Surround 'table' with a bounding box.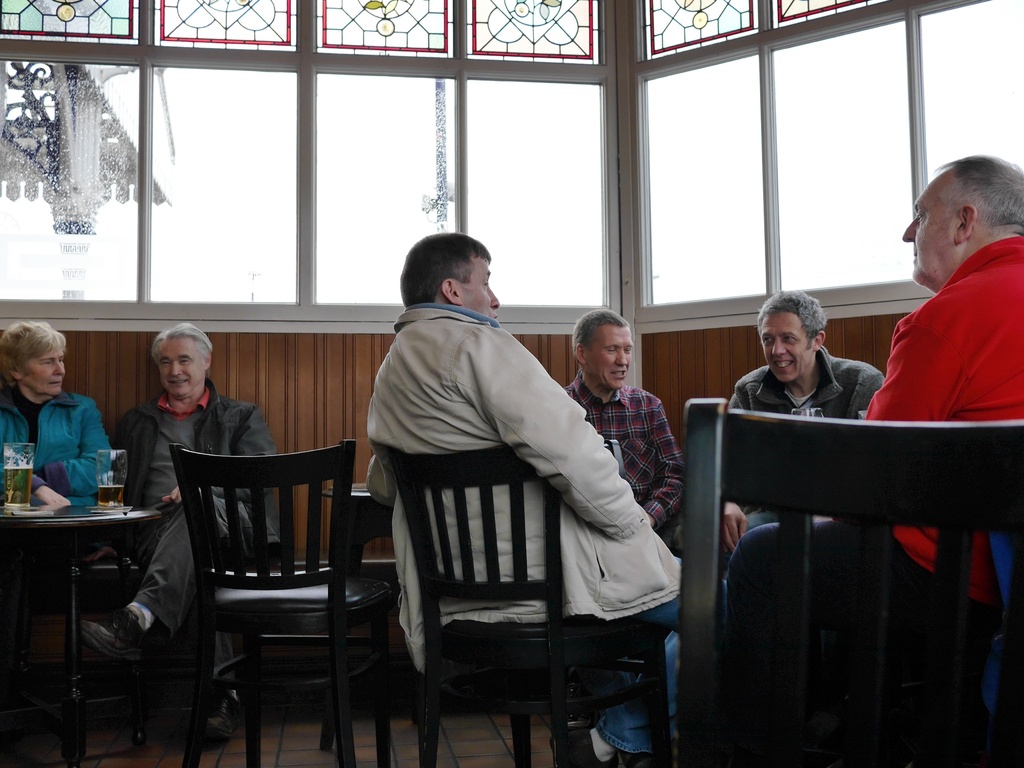
rect(0, 479, 193, 709).
